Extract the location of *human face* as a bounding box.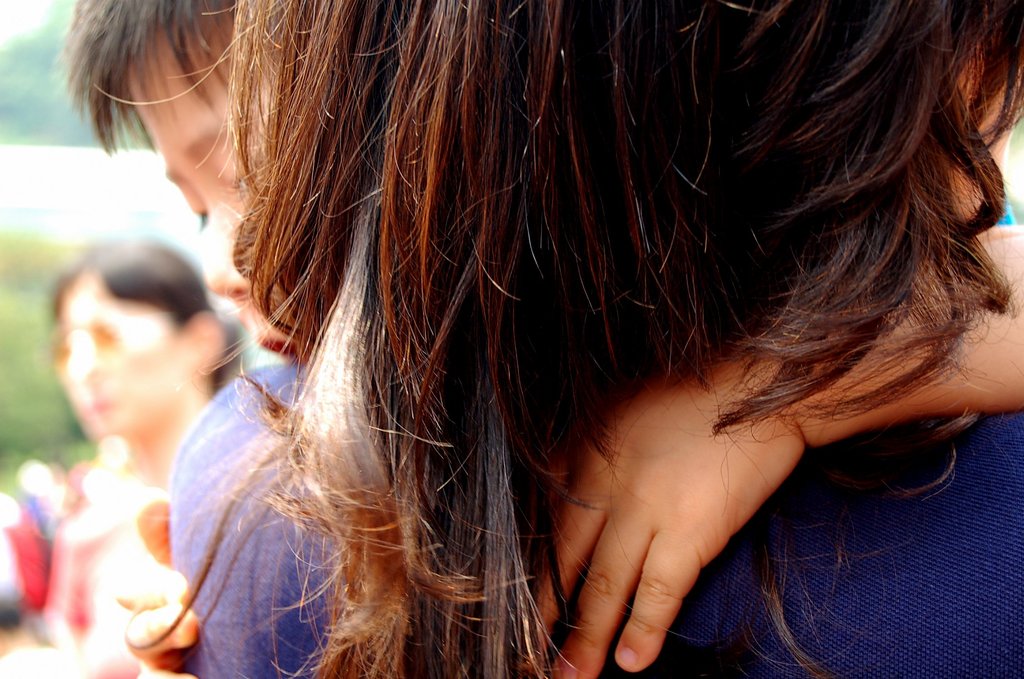
(126,0,305,364).
